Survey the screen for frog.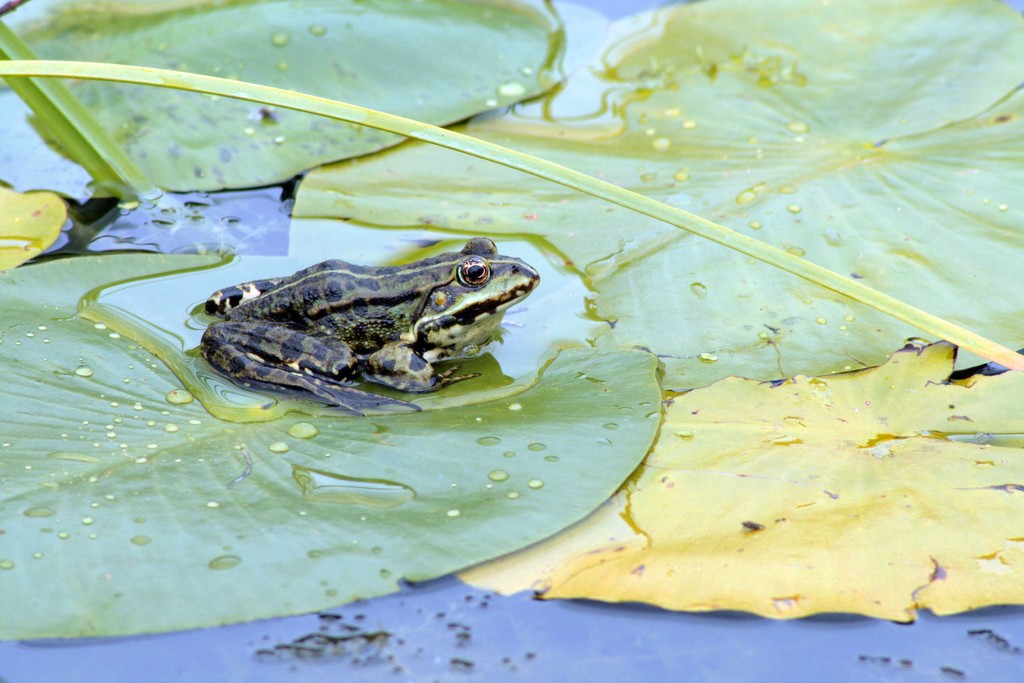
Survey found: [x1=200, y1=237, x2=540, y2=416].
